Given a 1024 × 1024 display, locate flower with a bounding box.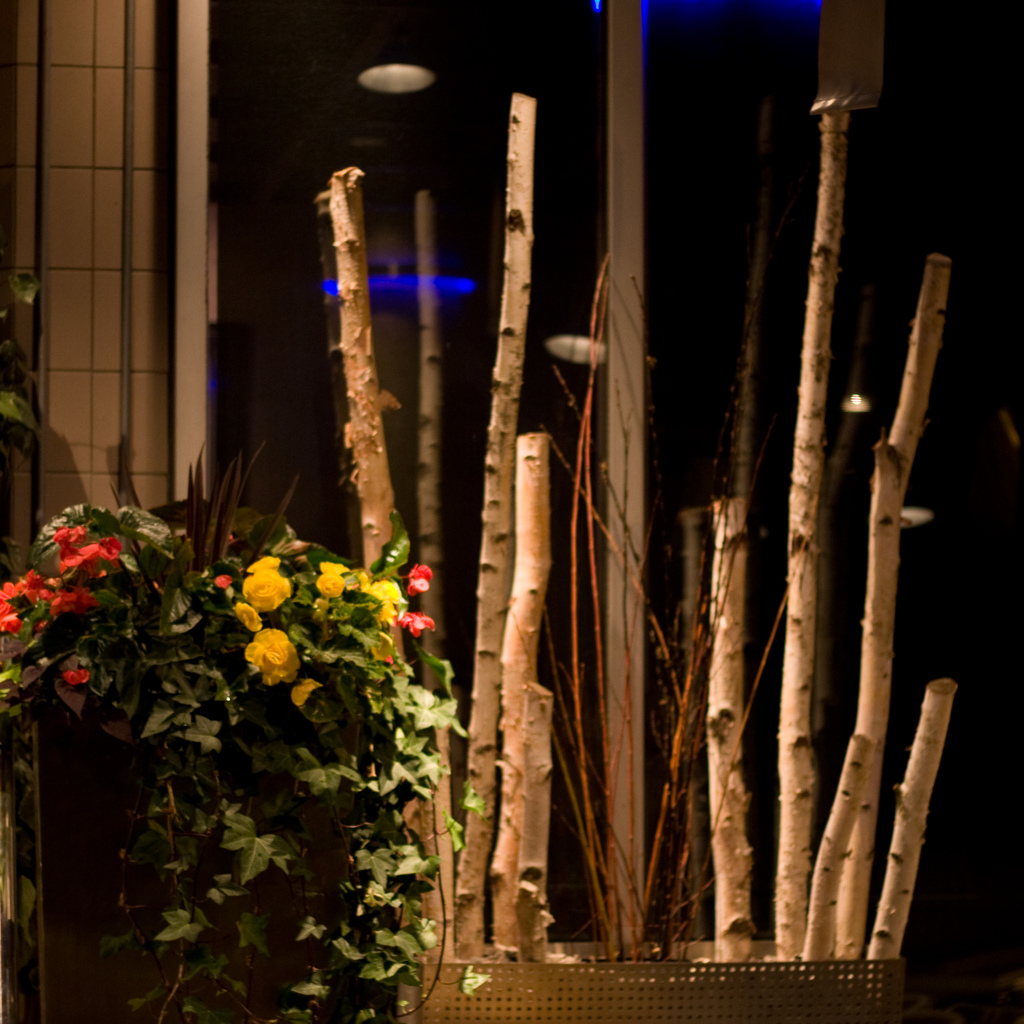
Located: detection(248, 554, 279, 568).
